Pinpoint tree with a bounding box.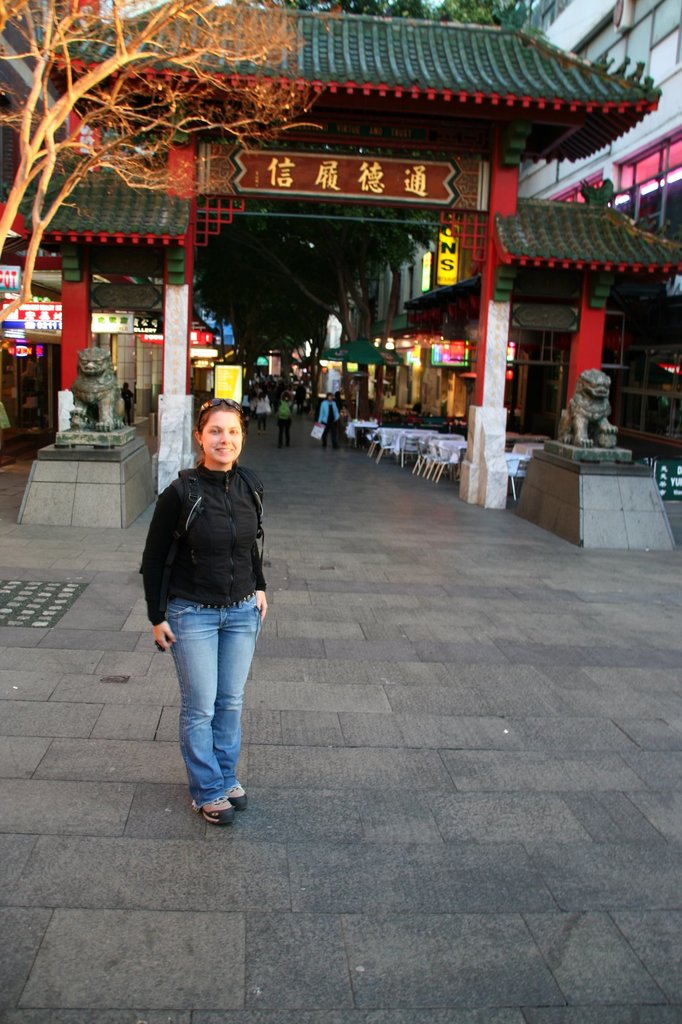
(x1=0, y1=0, x2=323, y2=324).
